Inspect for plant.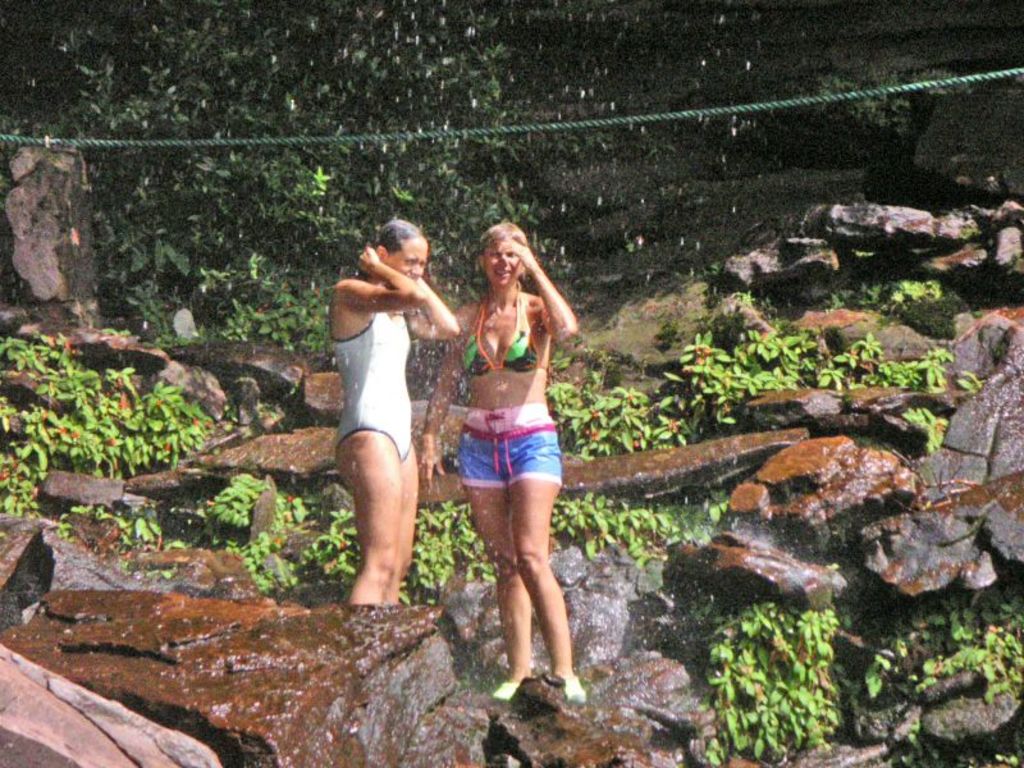
Inspection: [left=860, top=591, right=1019, bottom=705].
